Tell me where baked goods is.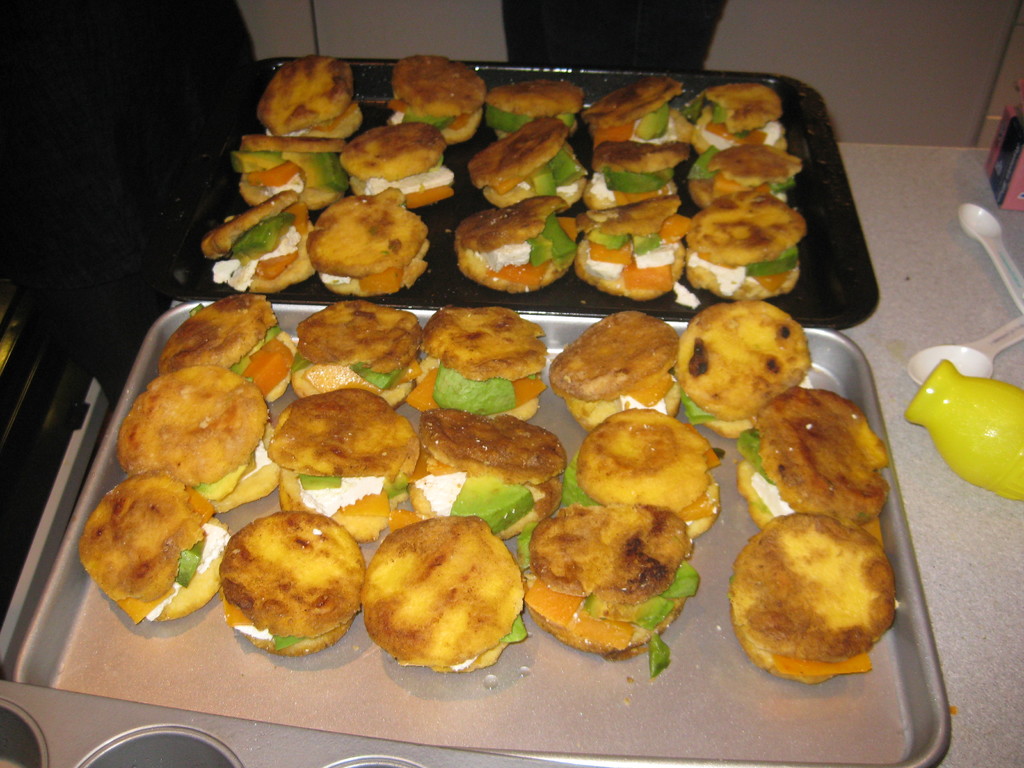
baked goods is at pyautogui.locateOnScreen(570, 410, 714, 543).
